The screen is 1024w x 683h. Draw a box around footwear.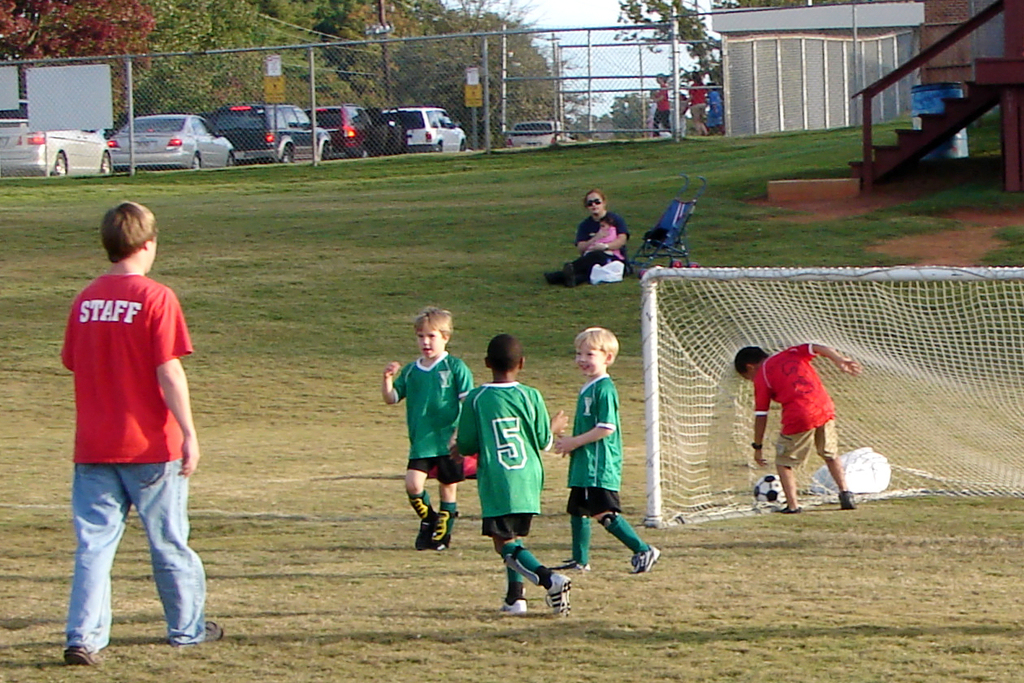
bbox=[417, 509, 440, 549].
